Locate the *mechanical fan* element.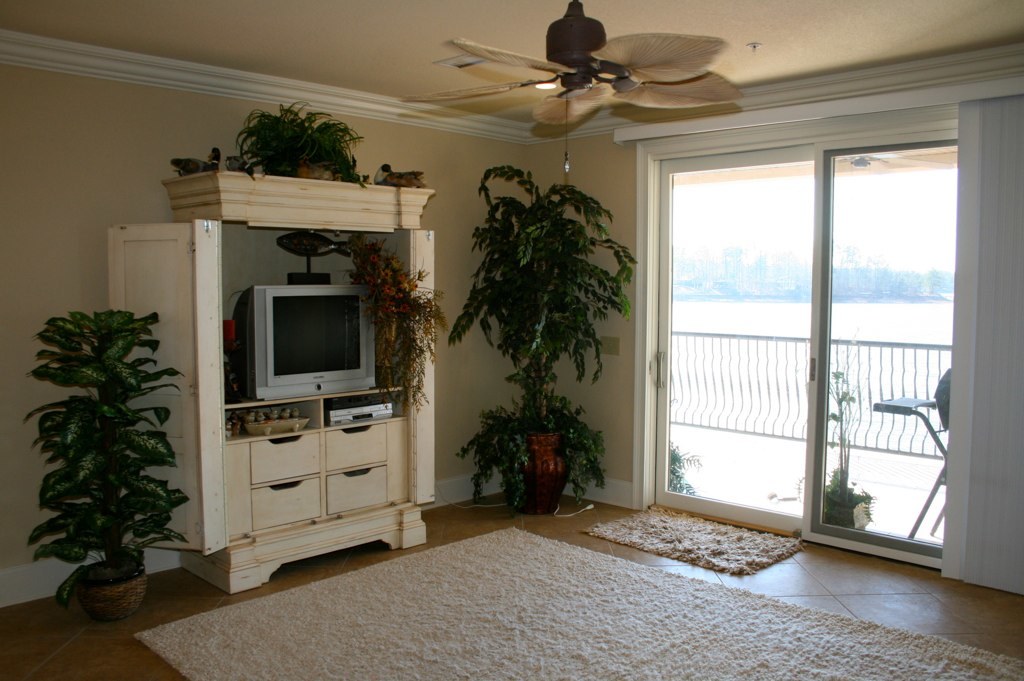
Element bbox: <bbox>405, 0, 739, 125</bbox>.
